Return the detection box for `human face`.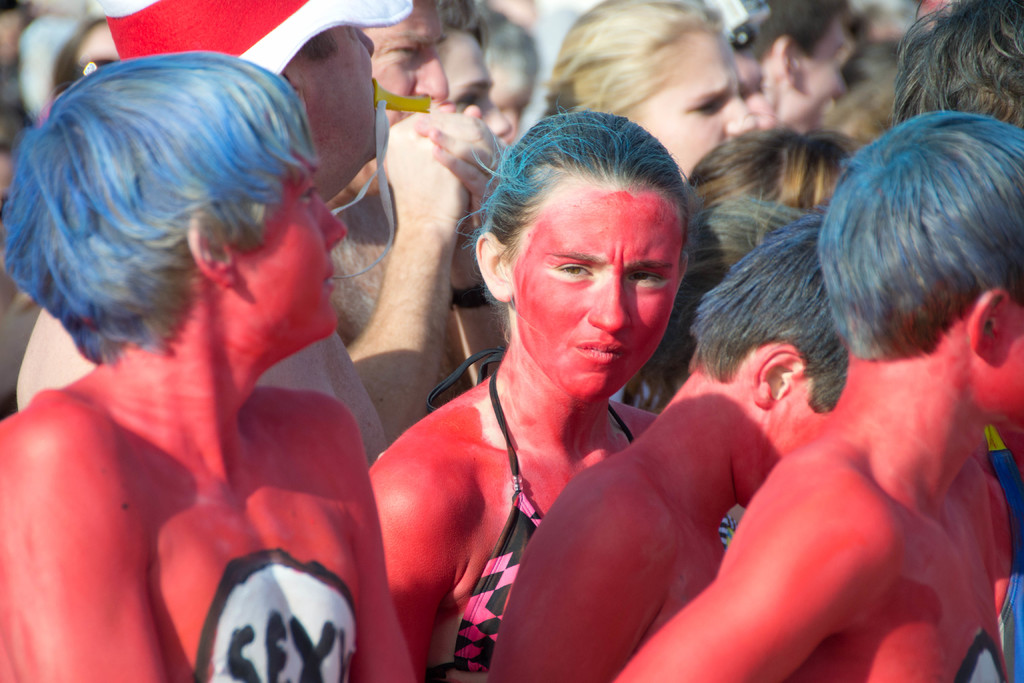
left=440, top=25, right=504, bottom=149.
